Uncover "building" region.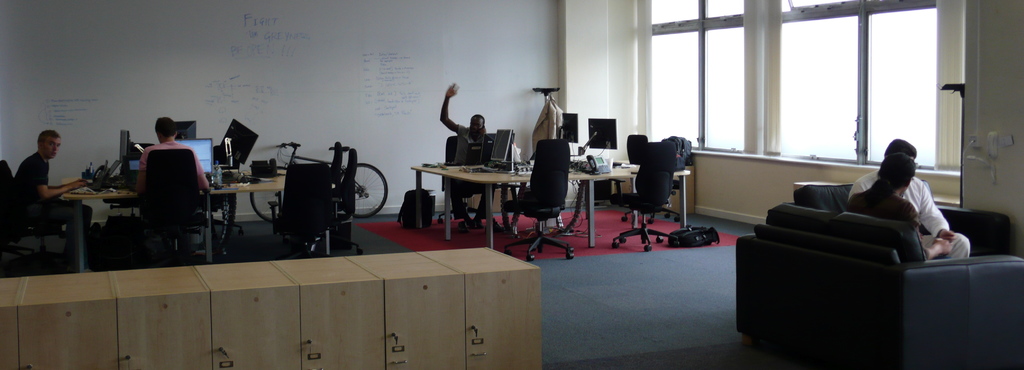
Uncovered: [0,0,1023,369].
